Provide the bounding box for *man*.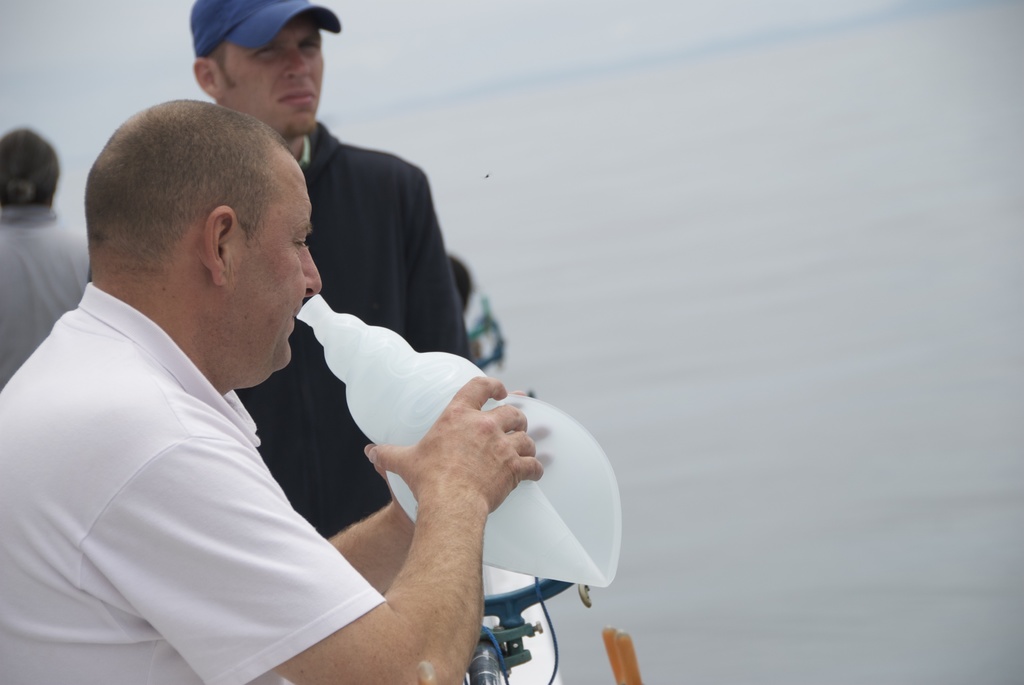
locate(0, 120, 100, 401).
